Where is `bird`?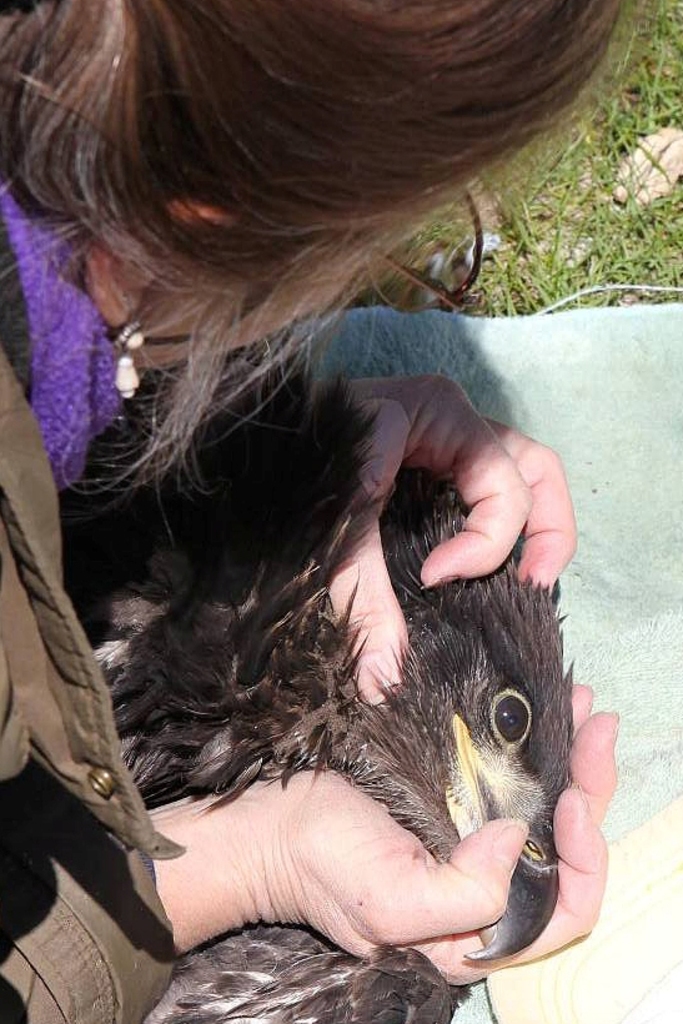
box=[57, 345, 573, 1023].
